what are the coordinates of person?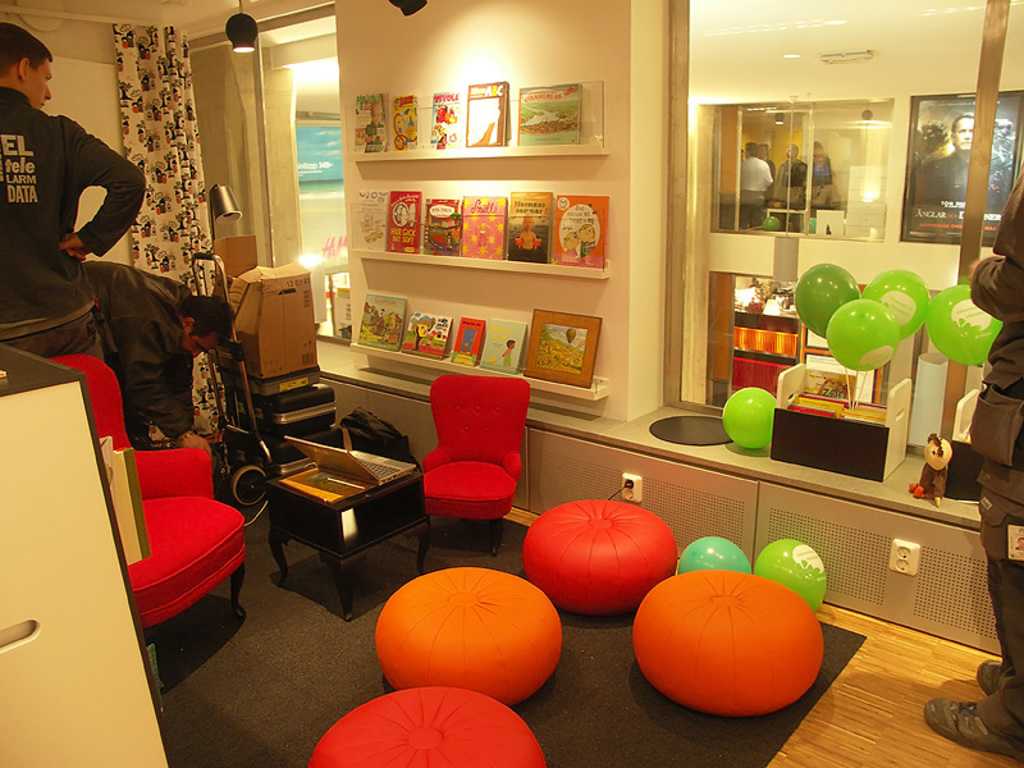
[0, 20, 151, 361].
